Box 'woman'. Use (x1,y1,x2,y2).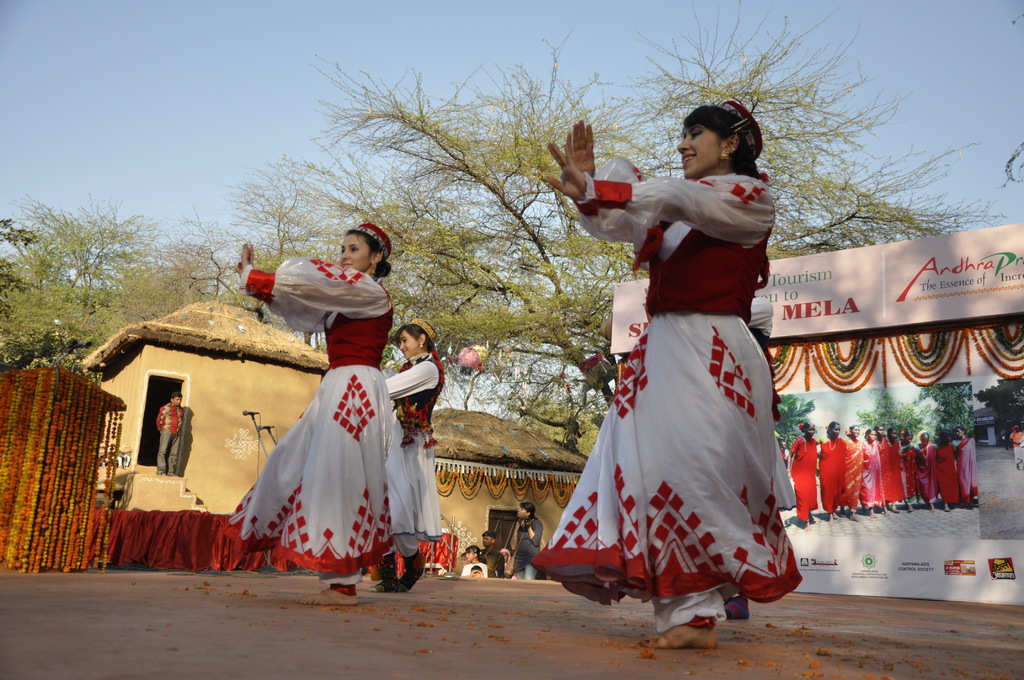
(872,423,885,435).
